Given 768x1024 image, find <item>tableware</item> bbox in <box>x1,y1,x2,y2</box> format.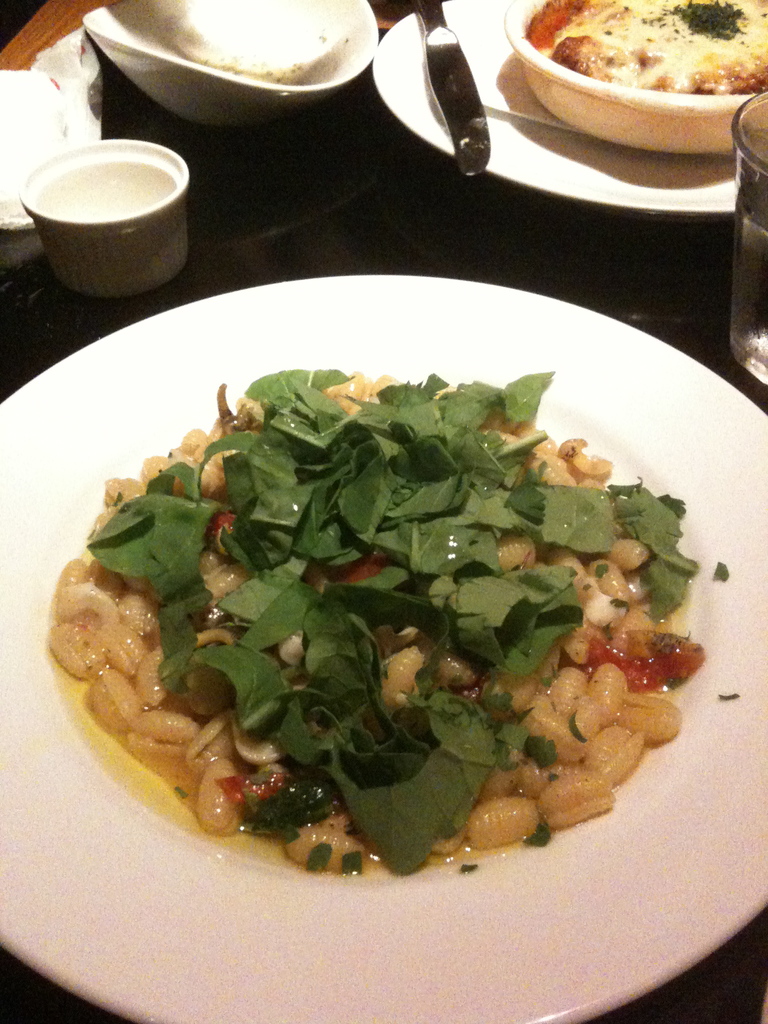
<box>0,274,767,1023</box>.
